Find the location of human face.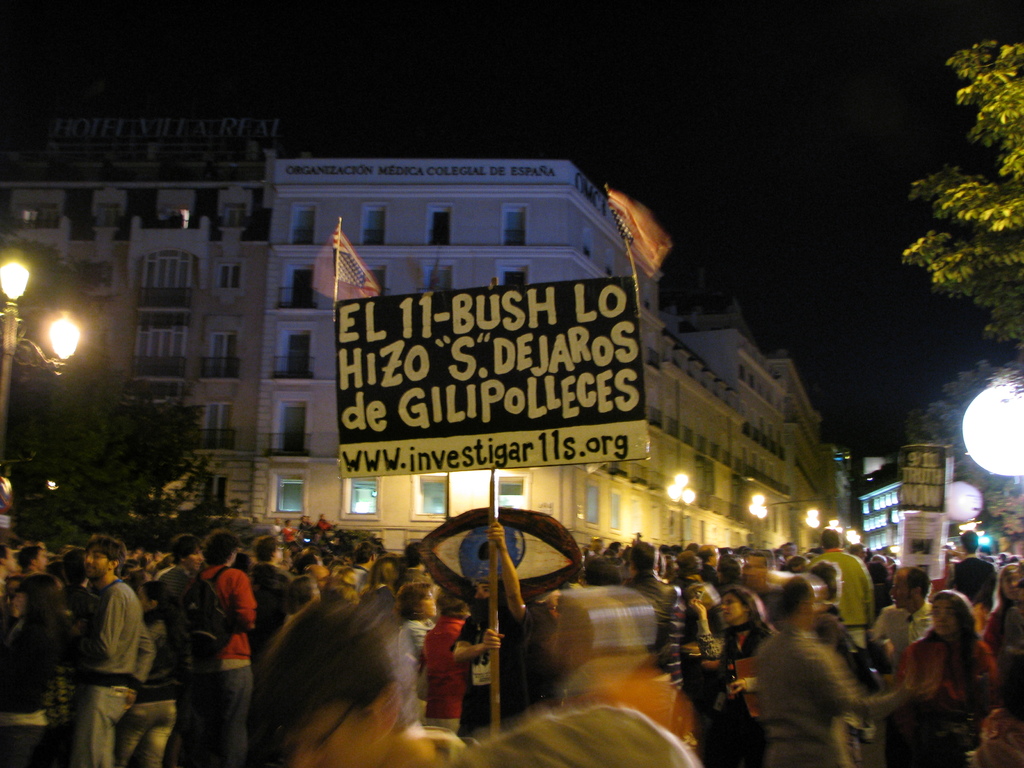
Location: {"x1": 929, "y1": 598, "x2": 961, "y2": 638}.
